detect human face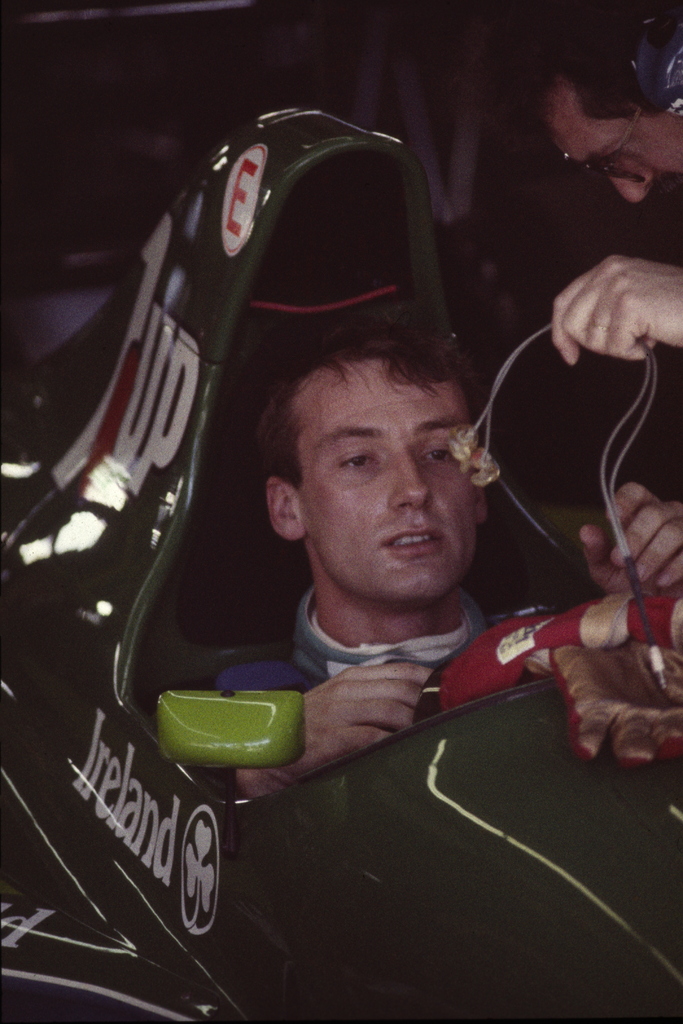
Rect(297, 357, 478, 604)
